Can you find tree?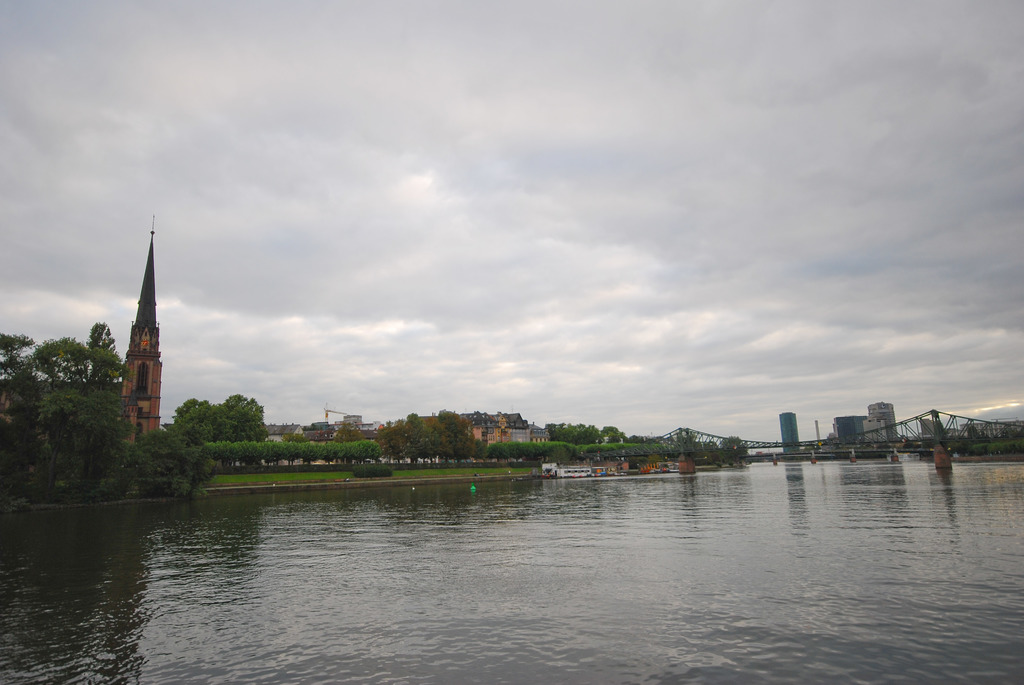
Yes, bounding box: bbox=[0, 325, 269, 499].
